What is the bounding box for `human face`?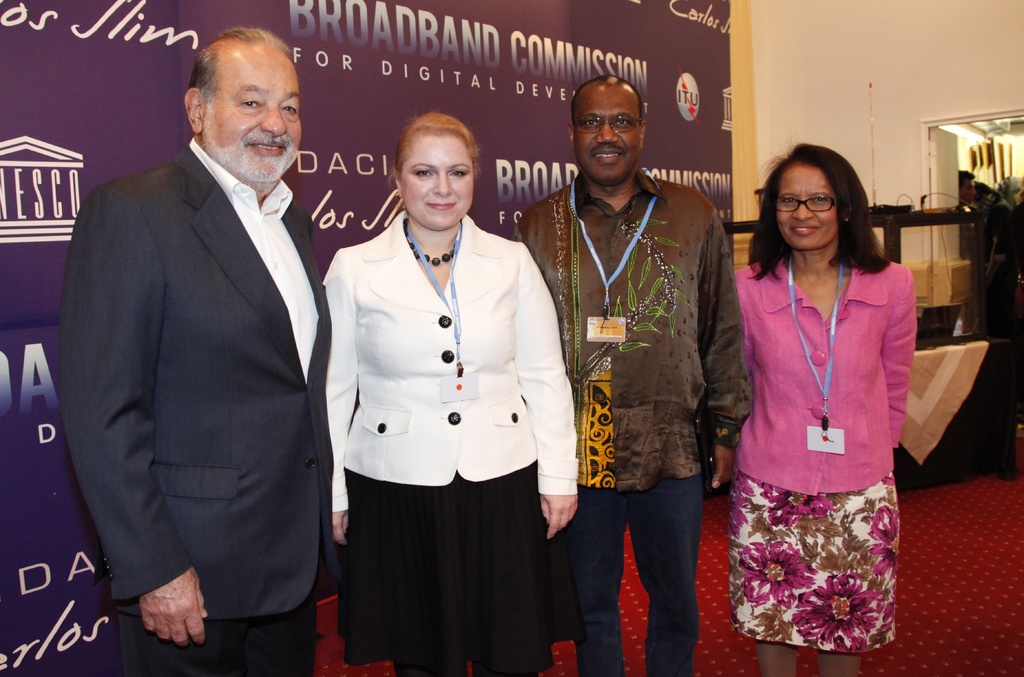
[x1=199, y1=50, x2=301, y2=182].
